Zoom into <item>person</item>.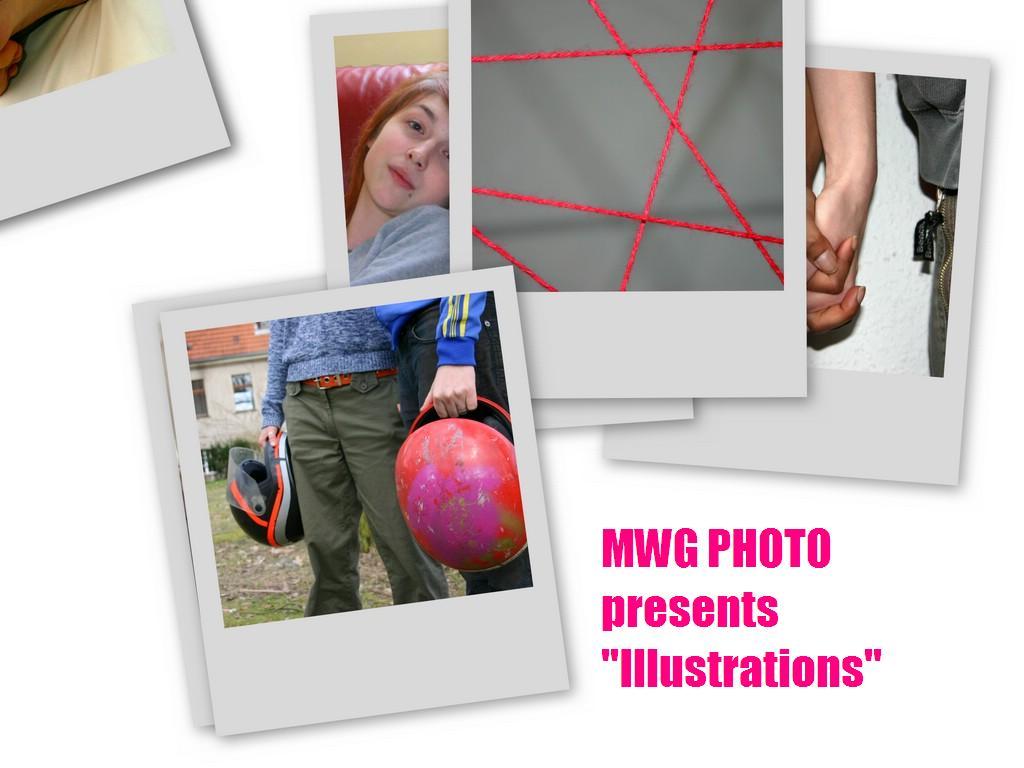
Zoom target: crop(342, 73, 453, 283).
